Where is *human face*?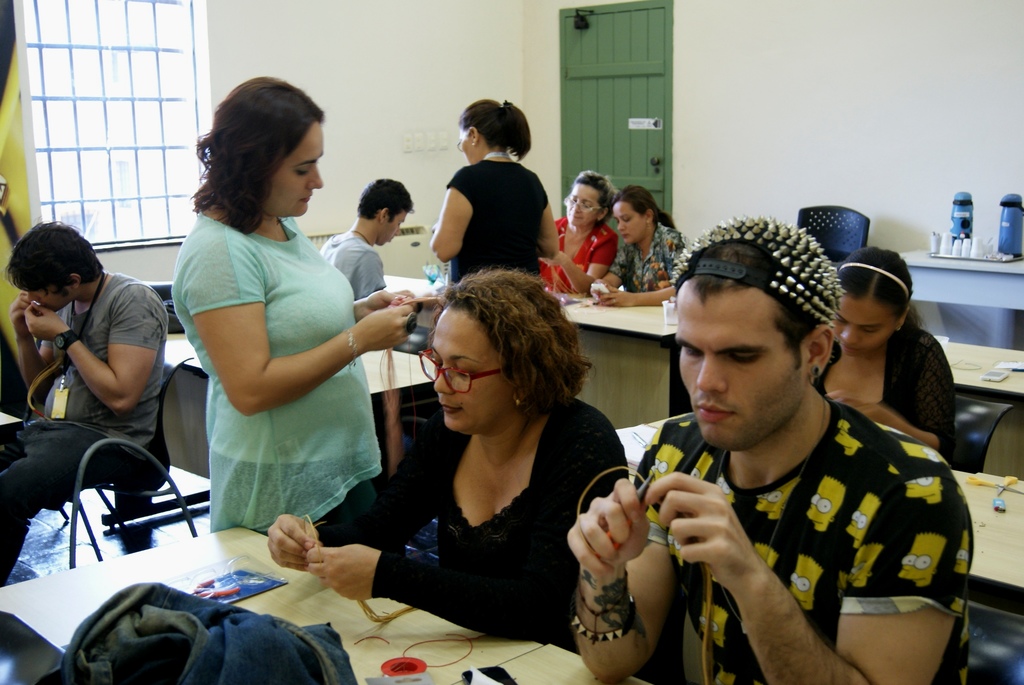
[674, 292, 811, 447].
